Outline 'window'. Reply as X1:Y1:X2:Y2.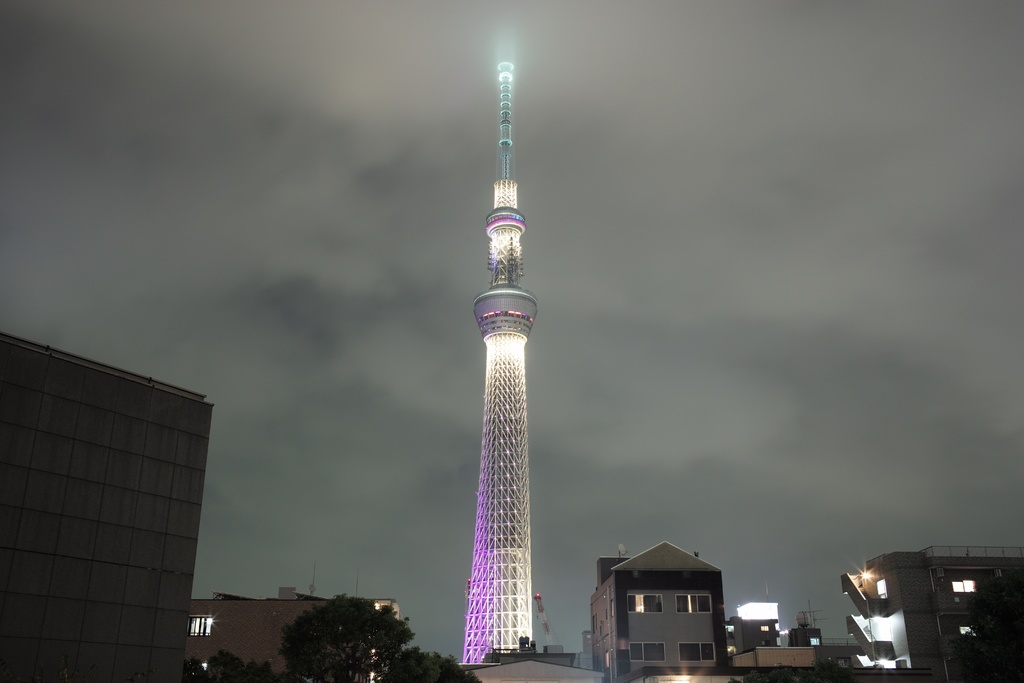
952:578:977:607.
